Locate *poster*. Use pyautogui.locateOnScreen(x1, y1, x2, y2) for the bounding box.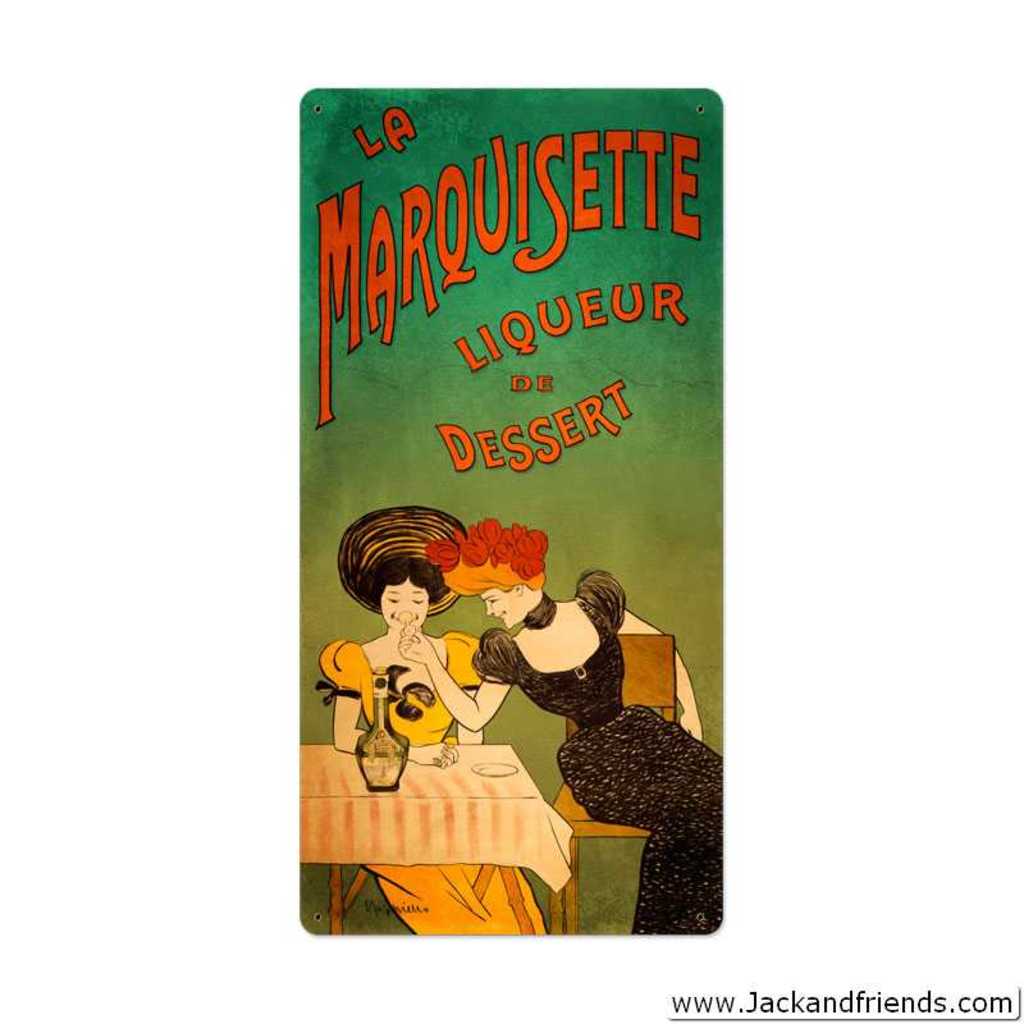
pyautogui.locateOnScreen(296, 82, 728, 946).
